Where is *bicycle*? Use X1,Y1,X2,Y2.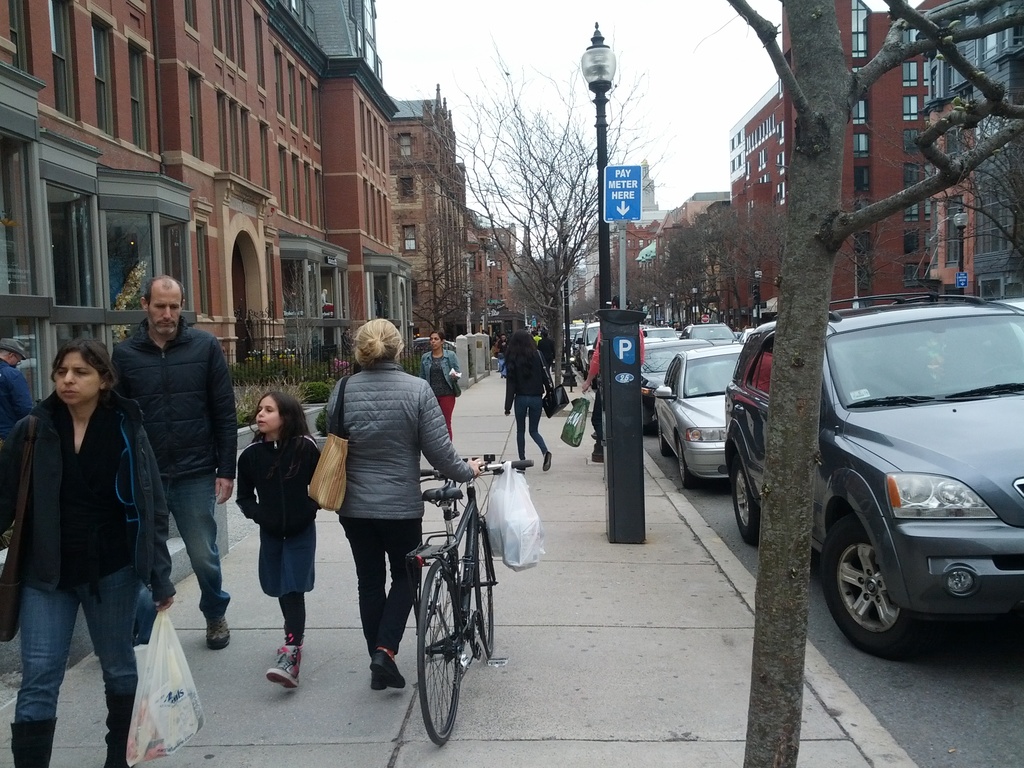
345,471,511,728.
